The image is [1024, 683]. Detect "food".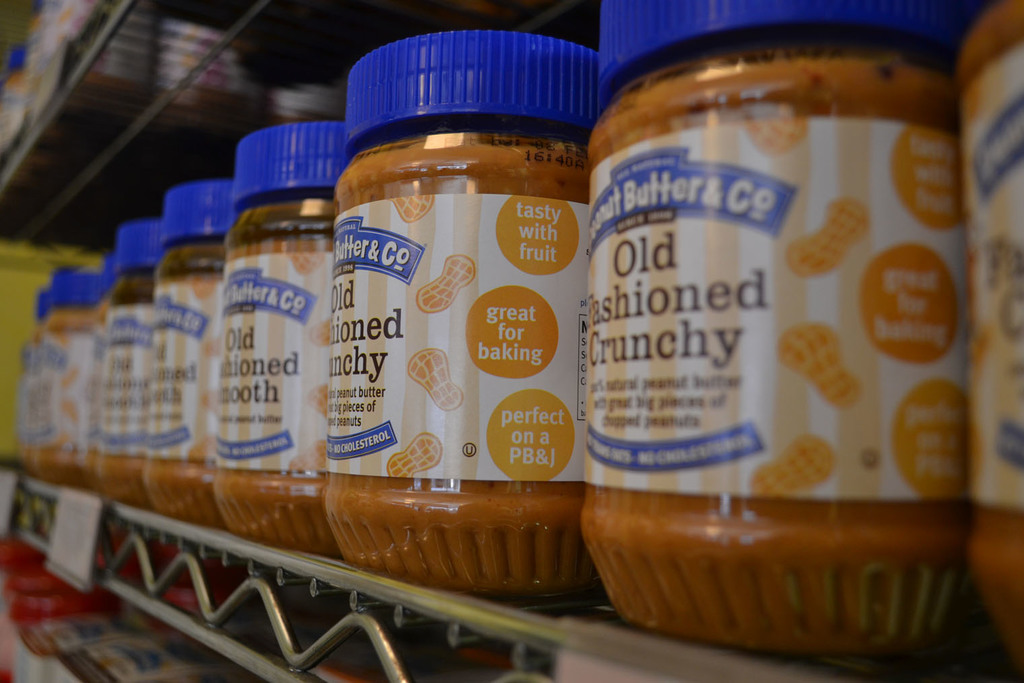
Detection: <bbox>330, 141, 585, 593</bbox>.
